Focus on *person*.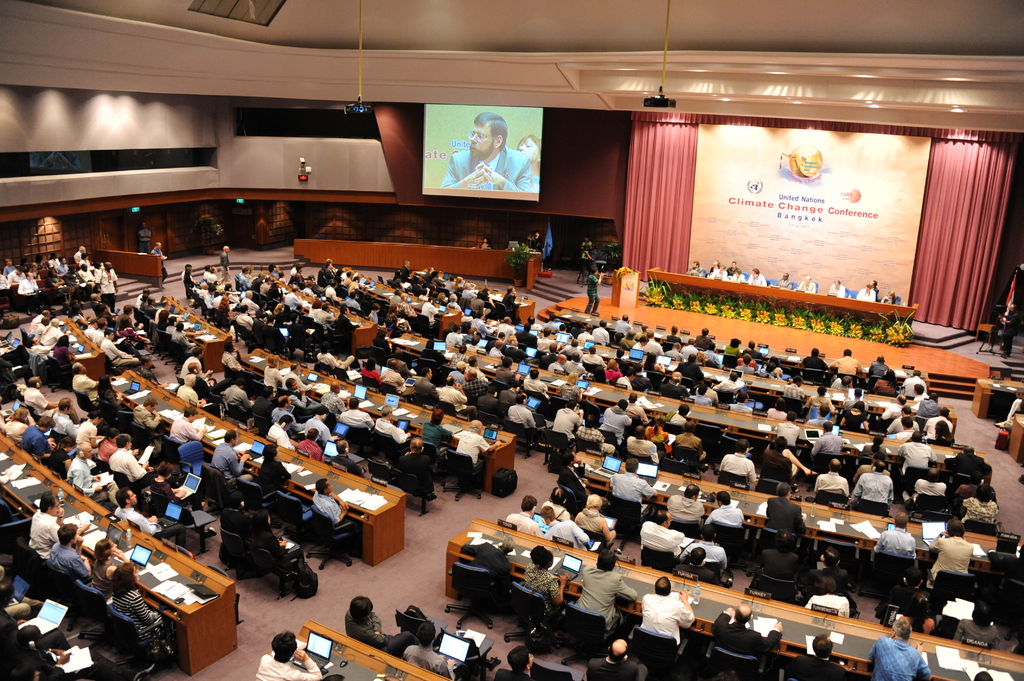
Focused at detection(806, 384, 838, 418).
